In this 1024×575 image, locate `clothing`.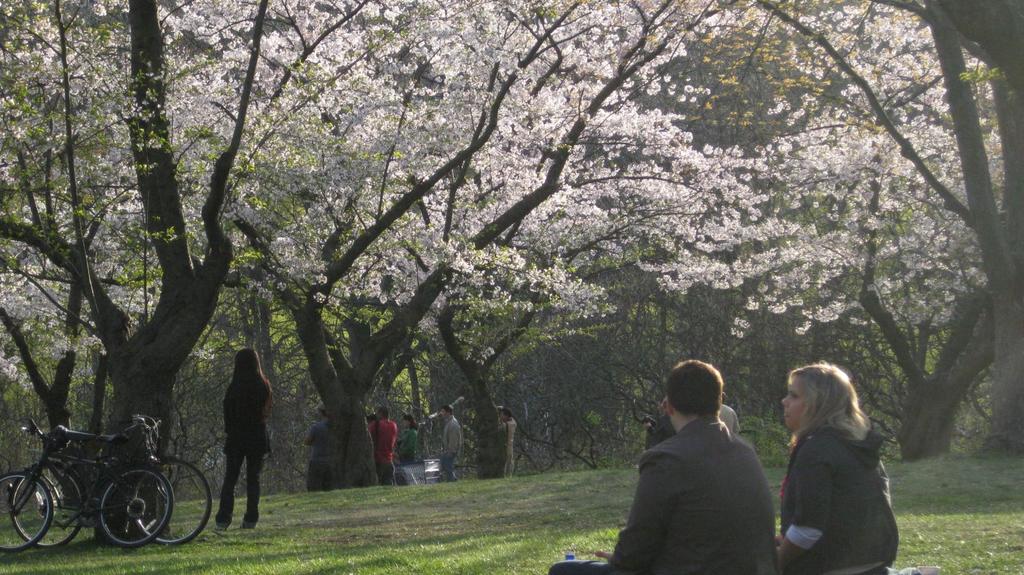
Bounding box: <box>779,416,902,574</box>.
